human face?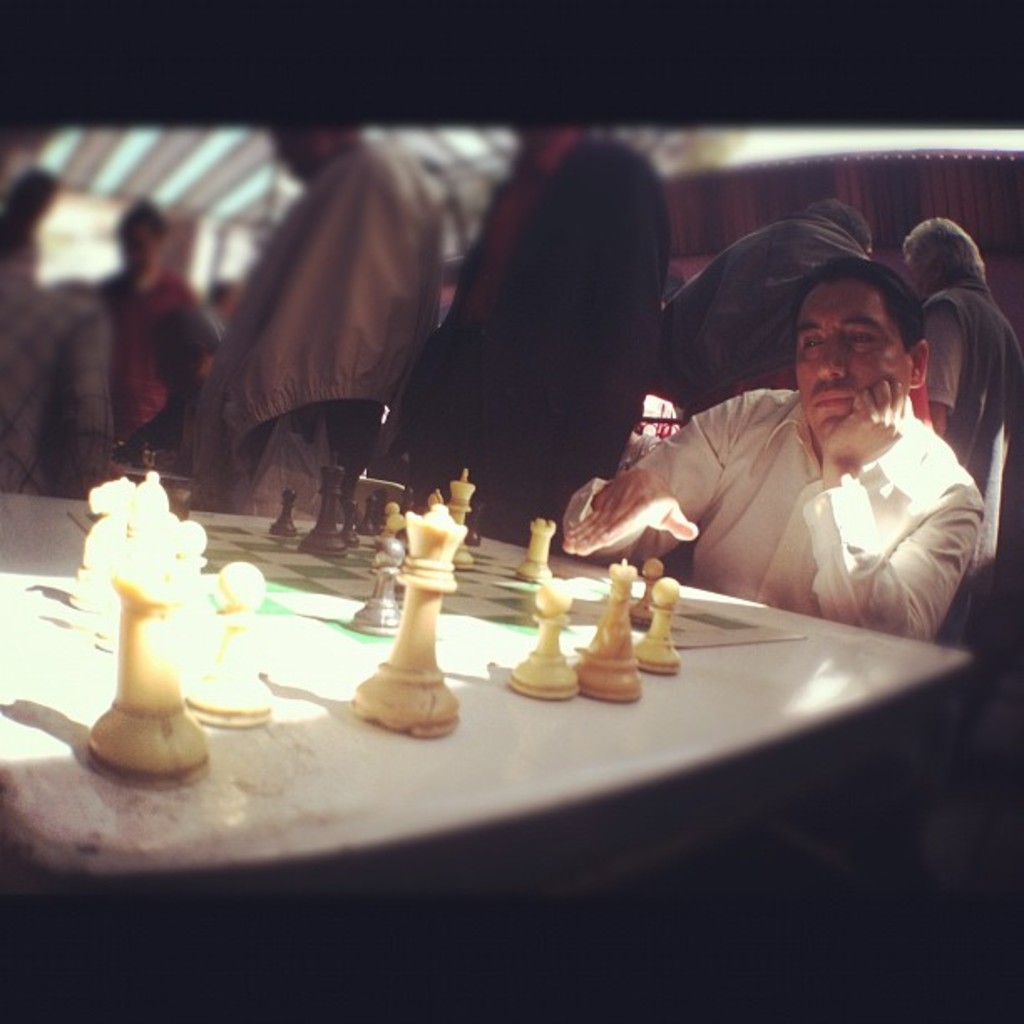
select_region(795, 283, 909, 443)
